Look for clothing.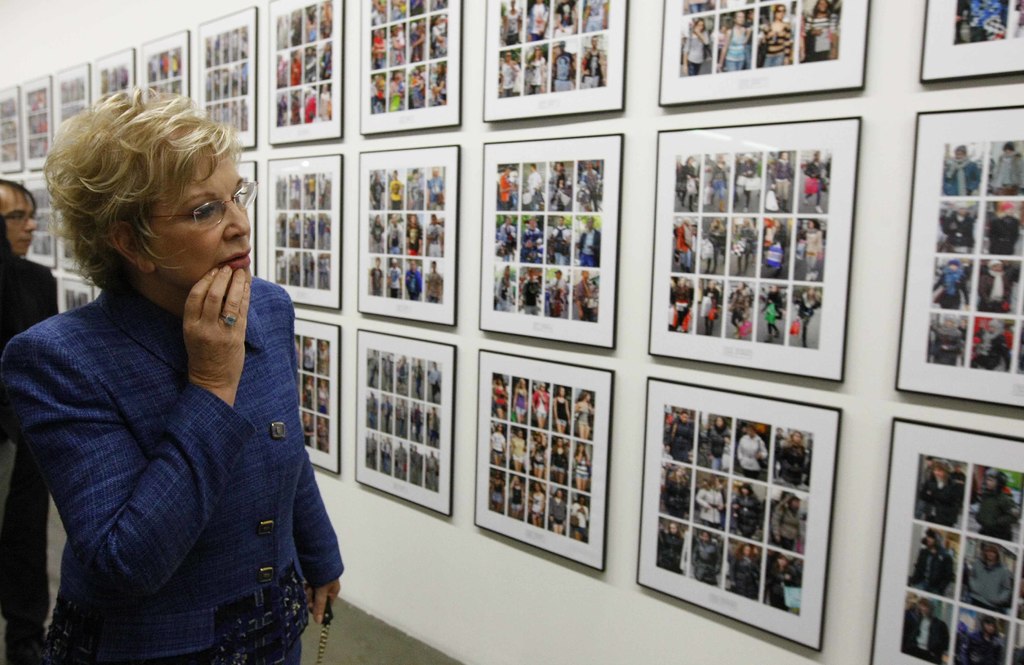
Found: l=317, t=429, r=328, b=448.
